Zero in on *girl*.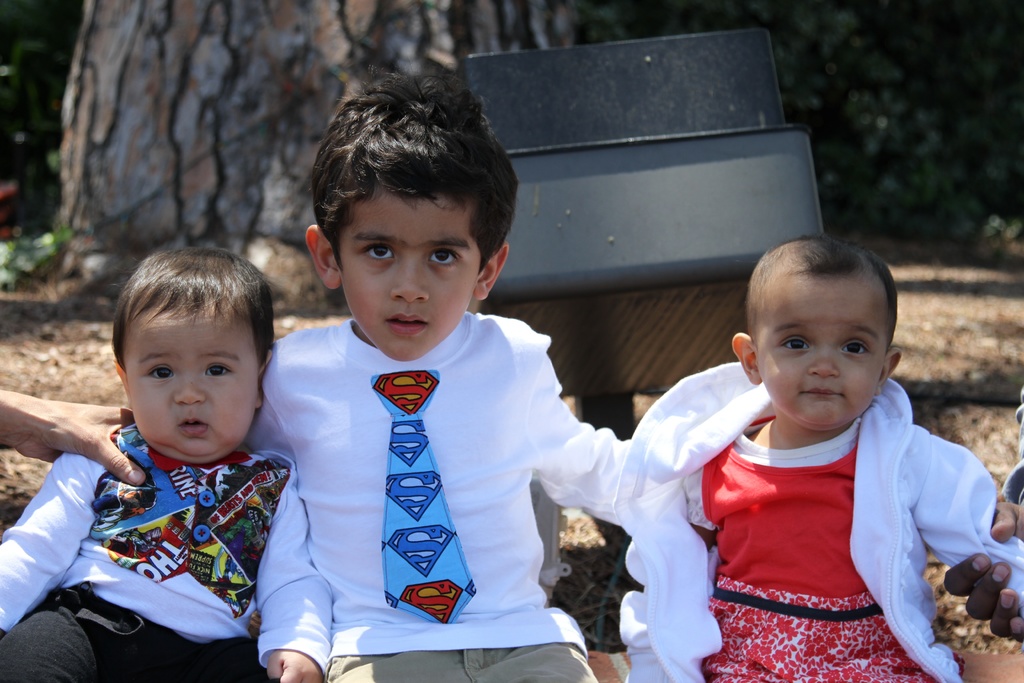
Zeroed in: <bbox>611, 233, 1023, 682</bbox>.
